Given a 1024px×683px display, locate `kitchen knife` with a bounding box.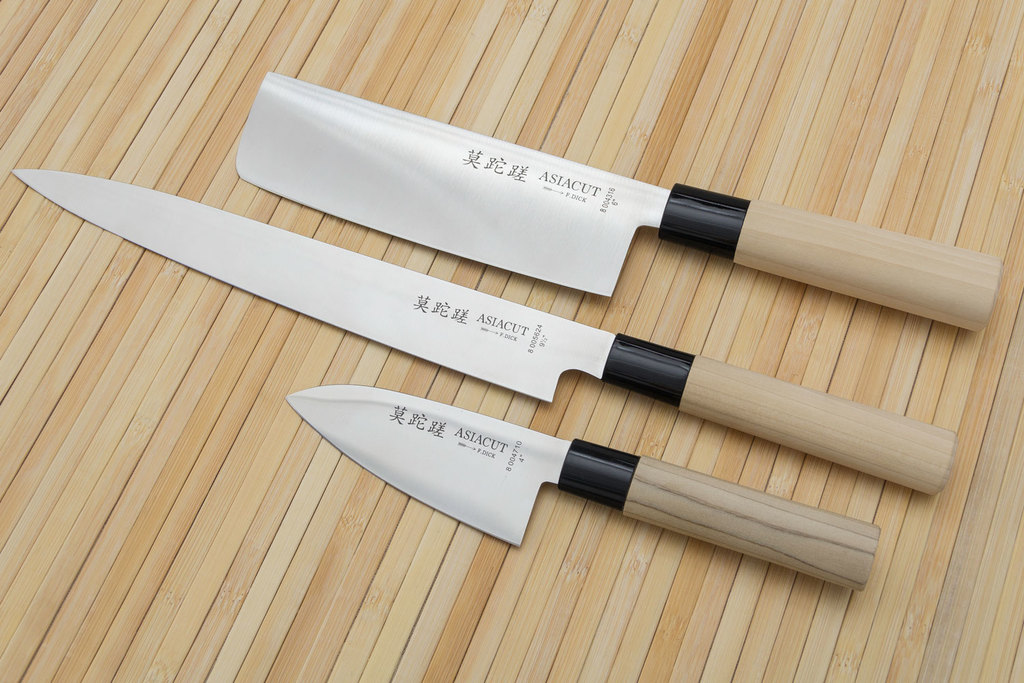
Located: {"x1": 13, "y1": 172, "x2": 959, "y2": 502}.
